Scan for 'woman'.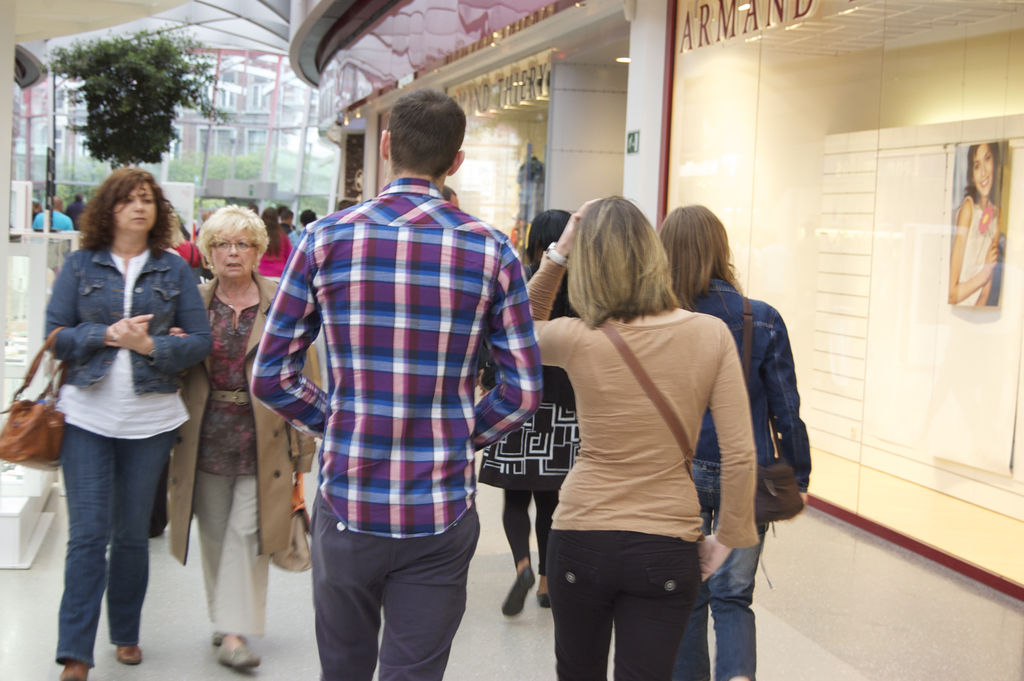
Scan result: pyautogui.locateOnScreen(654, 205, 814, 680).
